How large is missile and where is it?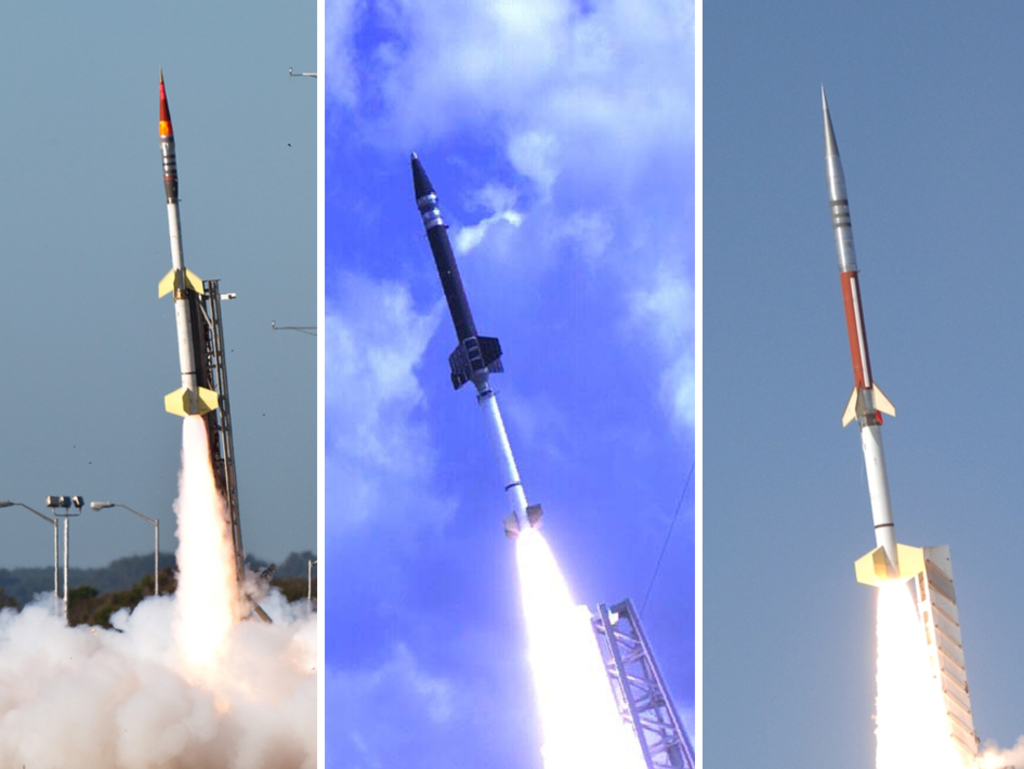
Bounding box: [408, 146, 503, 402].
